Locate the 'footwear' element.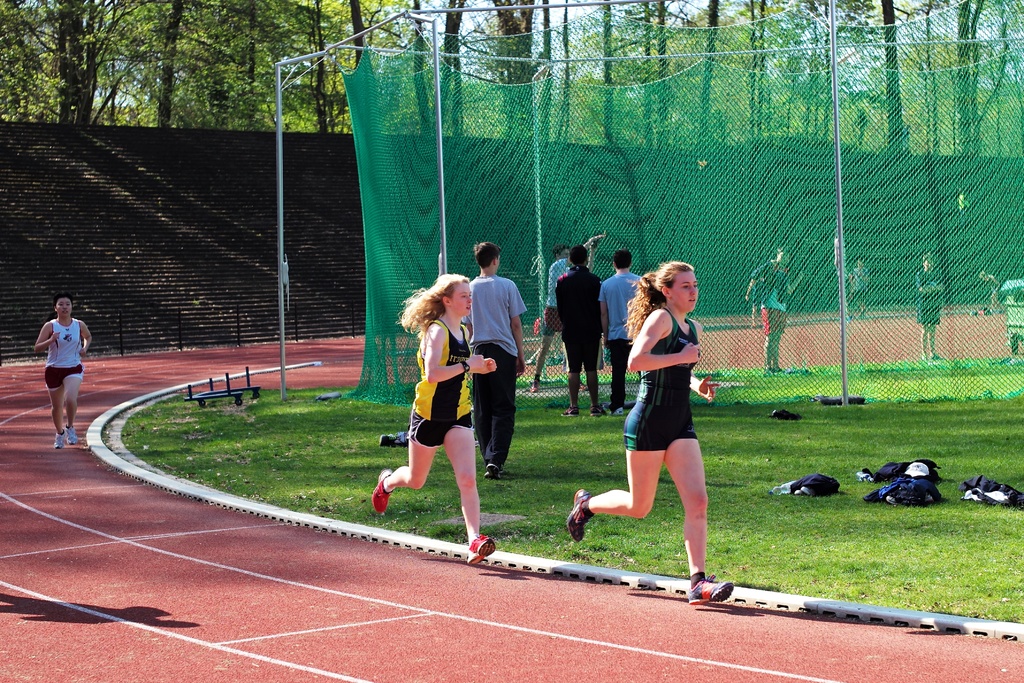
Element bbox: (x1=589, y1=409, x2=604, y2=415).
